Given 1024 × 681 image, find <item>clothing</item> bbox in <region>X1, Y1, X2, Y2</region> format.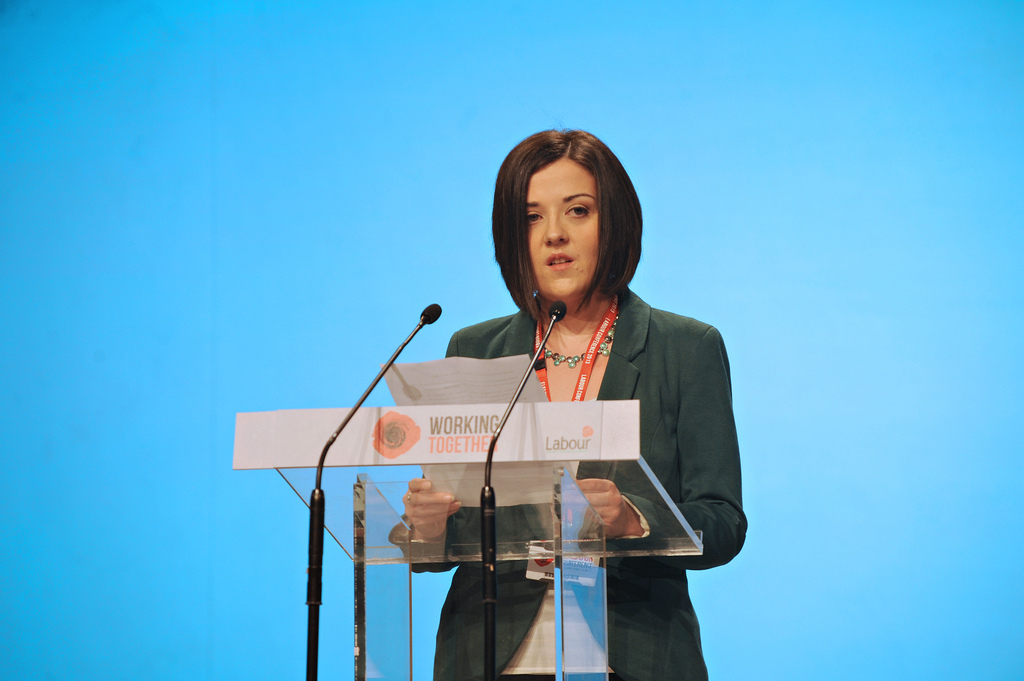
<region>386, 250, 743, 622</region>.
